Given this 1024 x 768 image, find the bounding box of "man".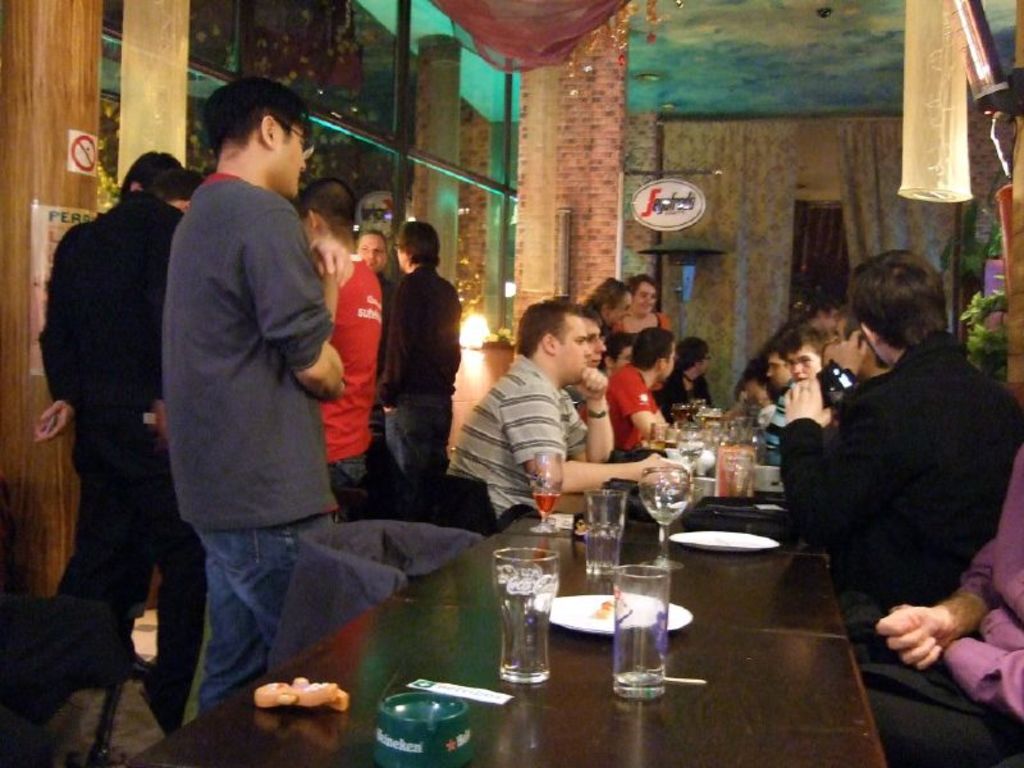
588, 323, 681, 466.
